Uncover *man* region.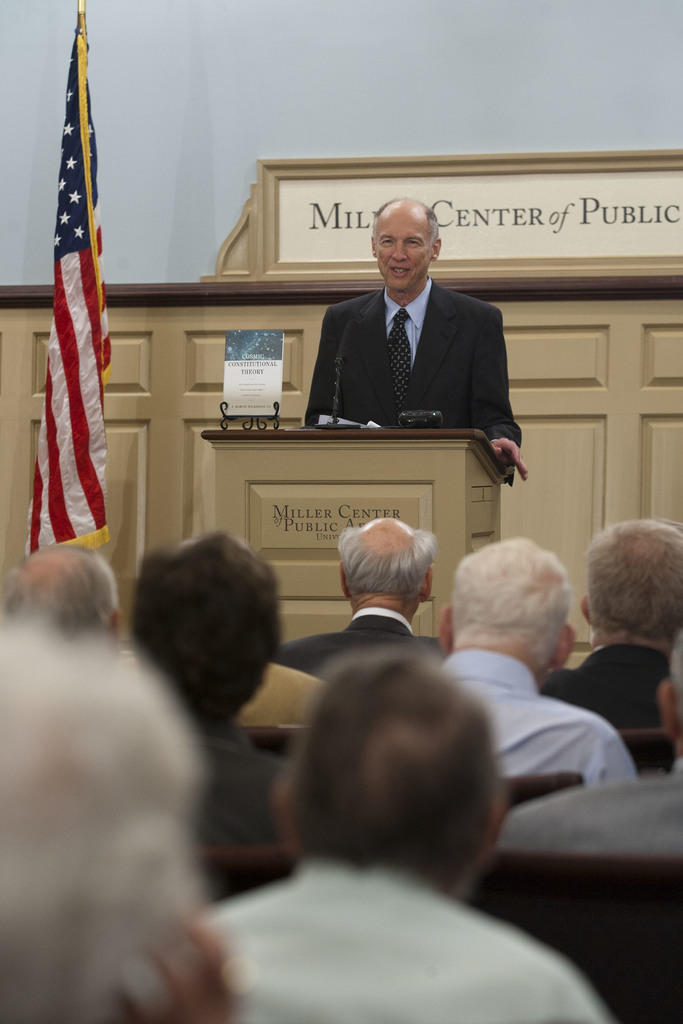
Uncovered: box(265, 515, 437, 679).
